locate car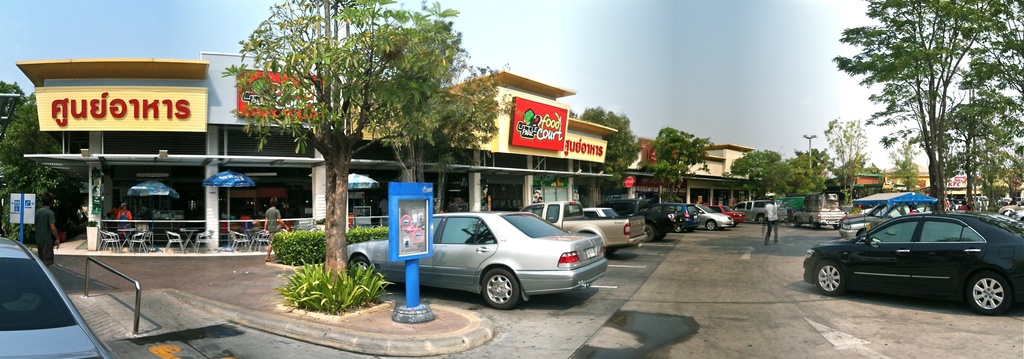
Rect(348, 205, 605, 310)
